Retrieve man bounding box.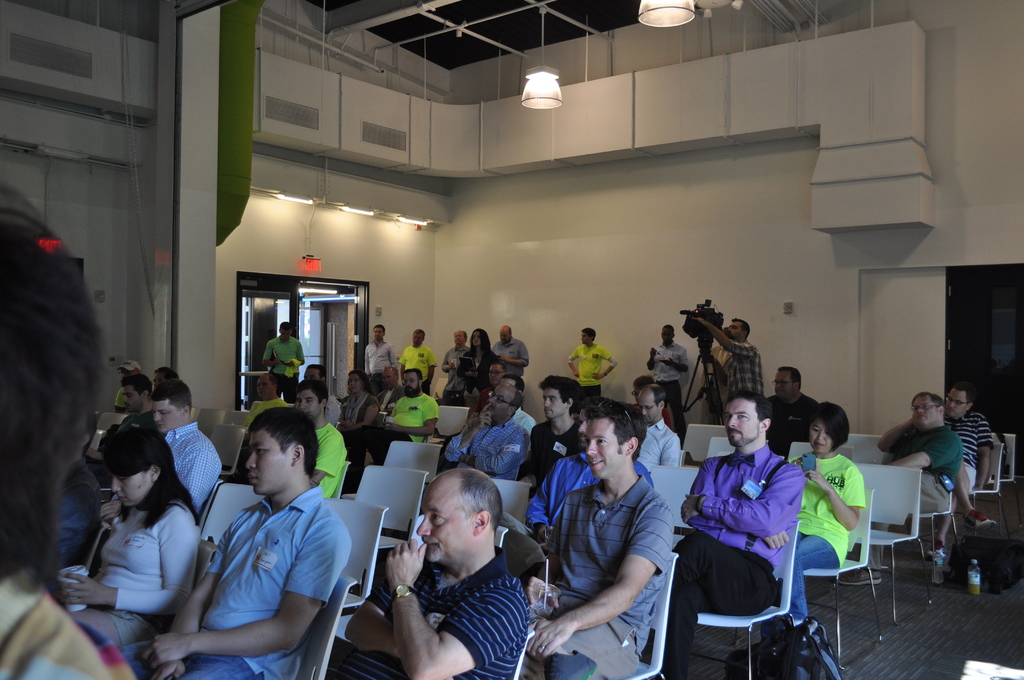
Bounding box: 176/410/356/679.
